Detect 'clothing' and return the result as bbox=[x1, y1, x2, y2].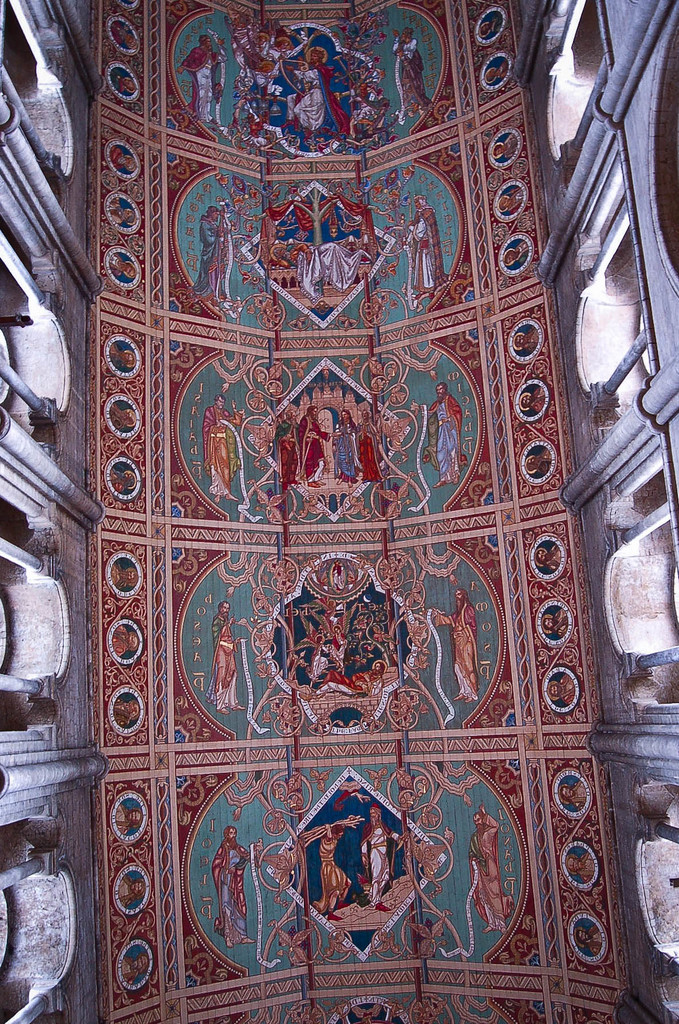
bbox=[407, 211, 440, 300].
